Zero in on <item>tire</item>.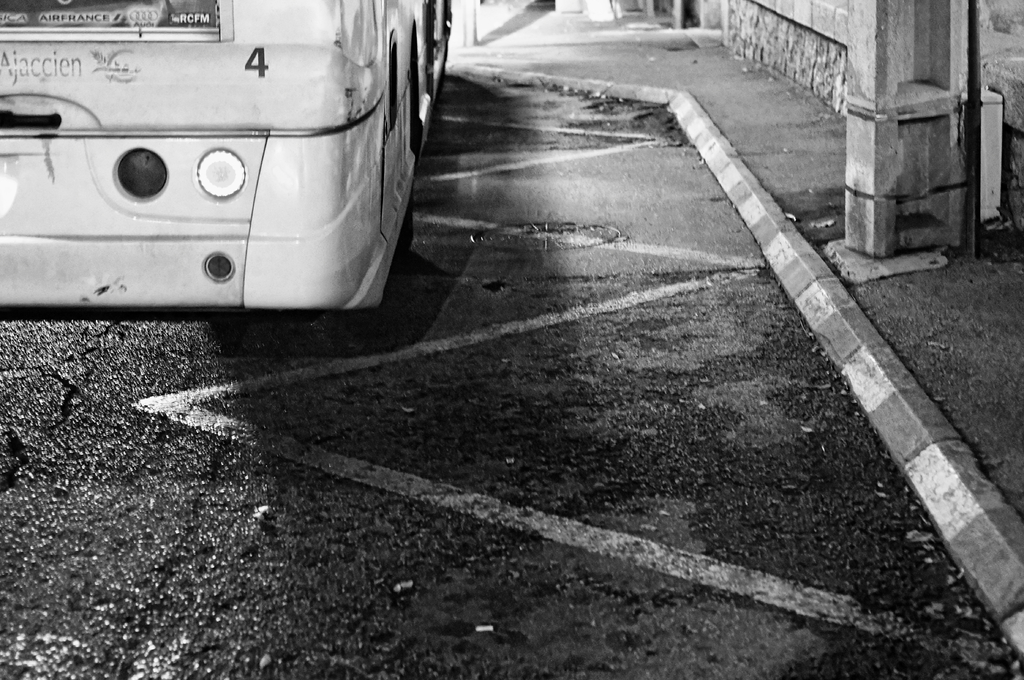
Zeroed in: [left=396, top=203, right=416, bottom=258].
